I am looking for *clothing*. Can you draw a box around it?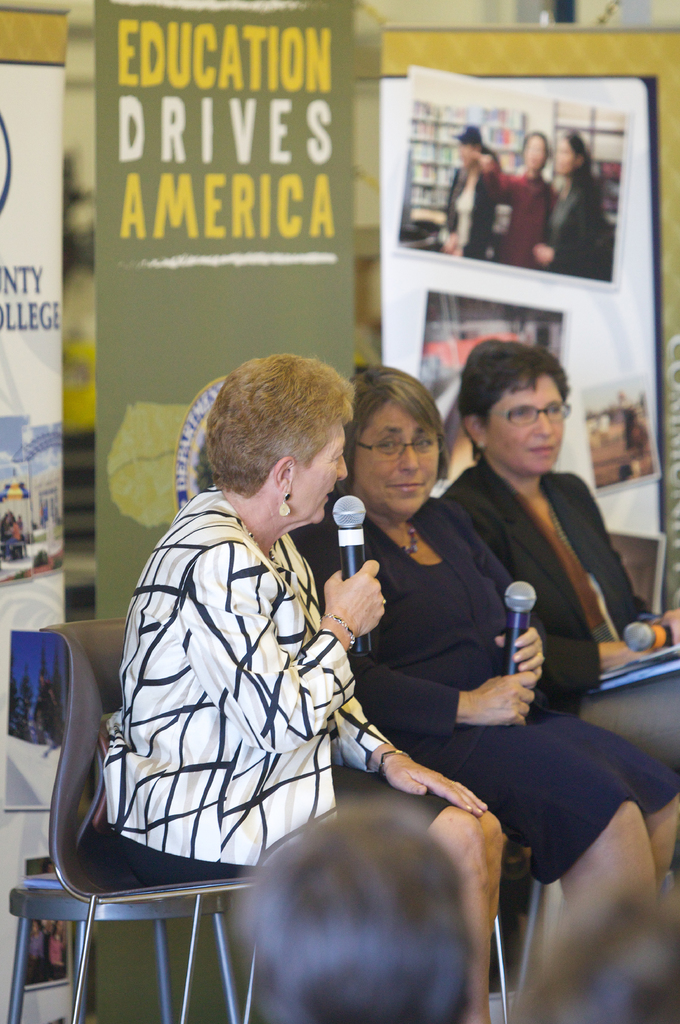
Sure, the bounding box is left=444, top=453, right=679, bottom=788.
